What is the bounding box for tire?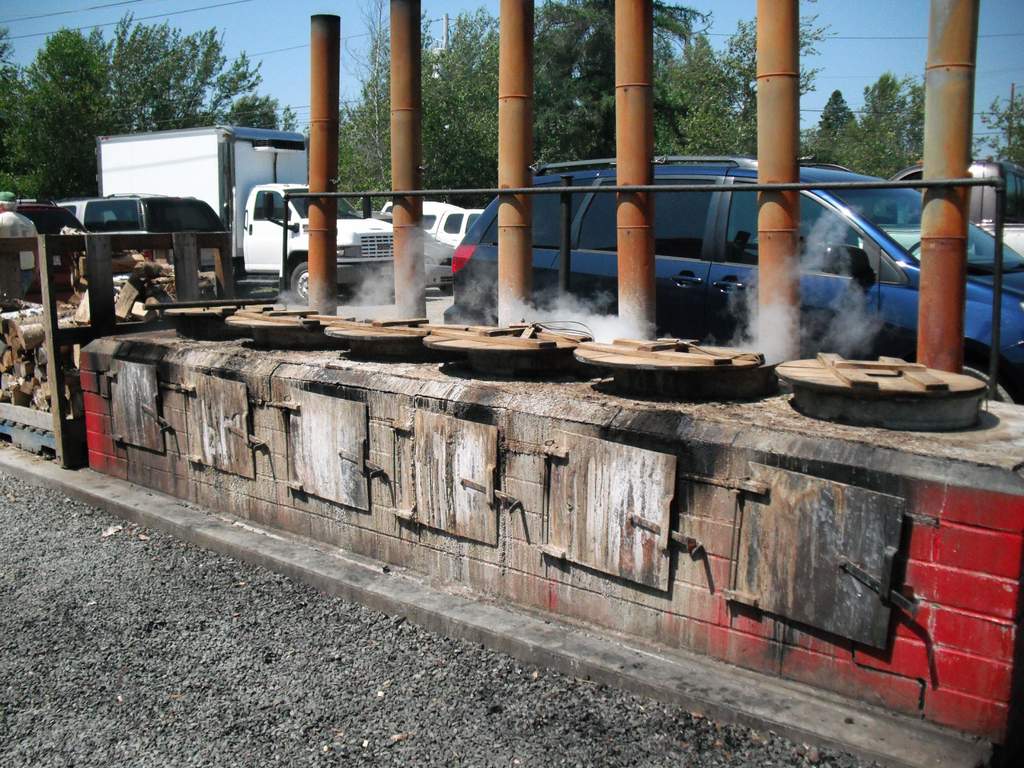
<box>289,250,318,299</box>.
